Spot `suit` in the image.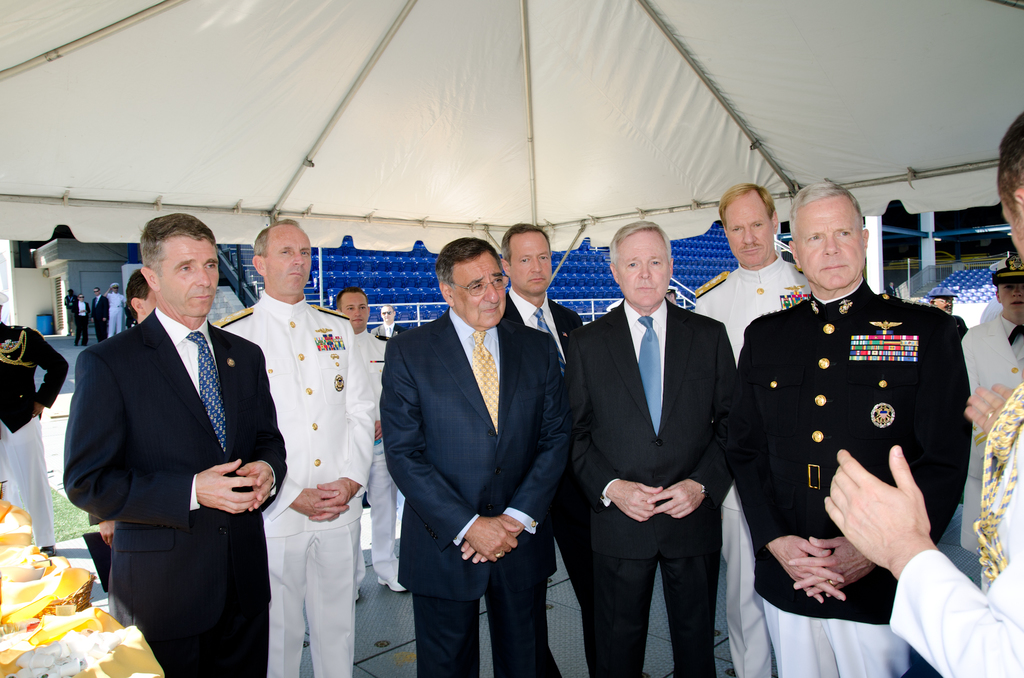
`suit` found at 370,325,405,339.
